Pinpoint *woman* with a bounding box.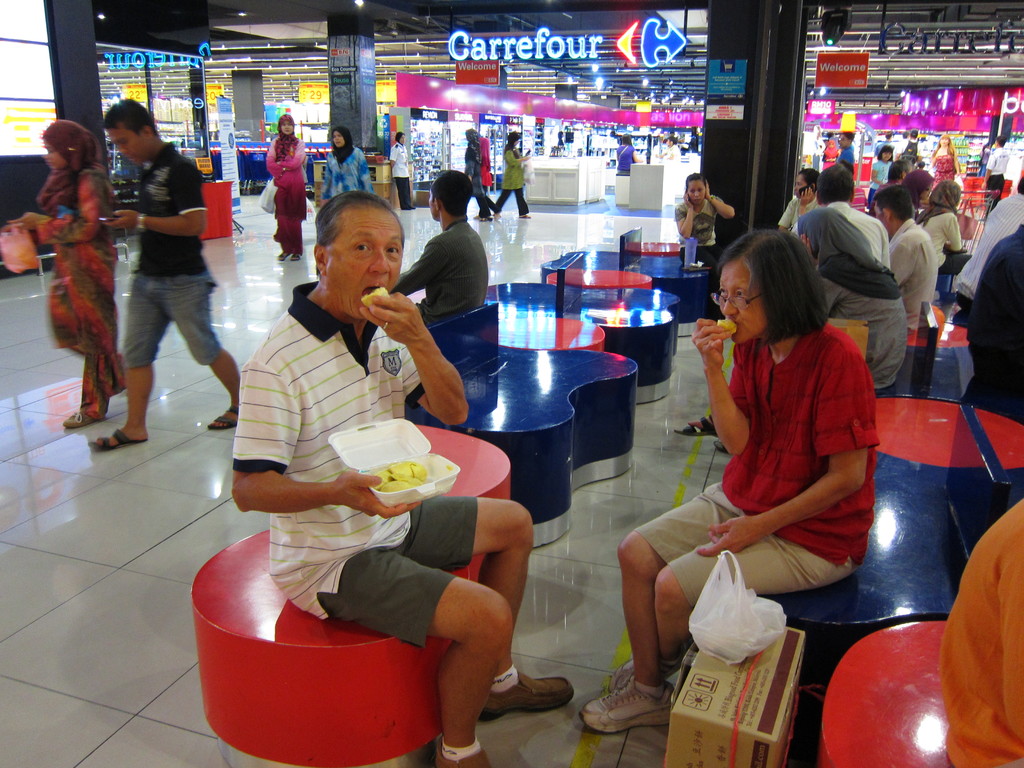
<region>319, 125, 381, 206</region>.
